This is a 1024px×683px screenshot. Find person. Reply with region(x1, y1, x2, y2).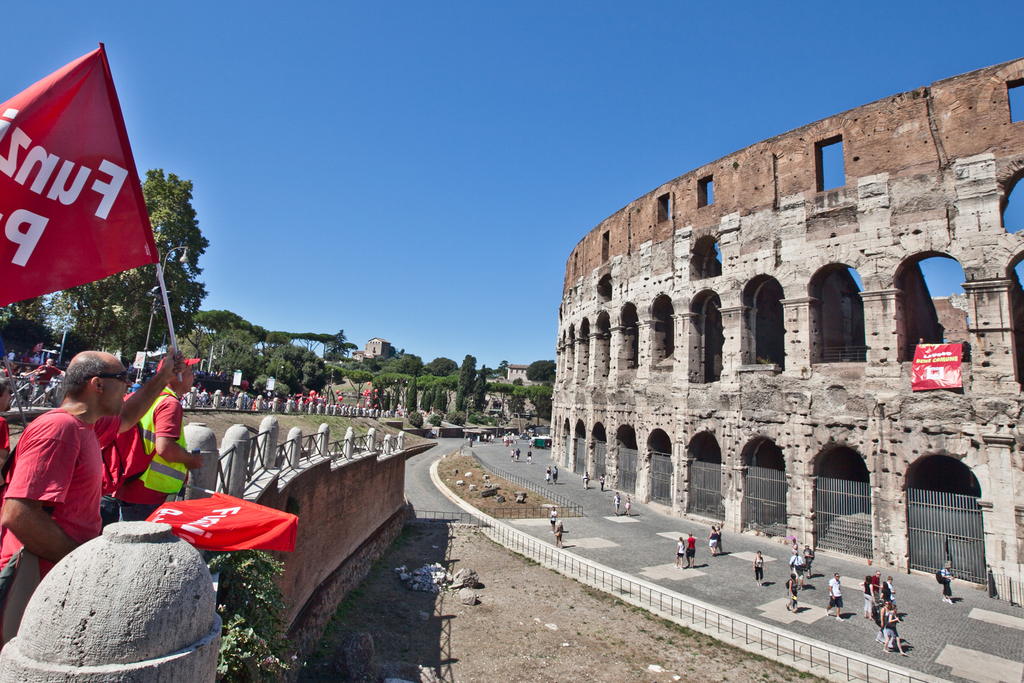
region(583, 472, 589, 489).
